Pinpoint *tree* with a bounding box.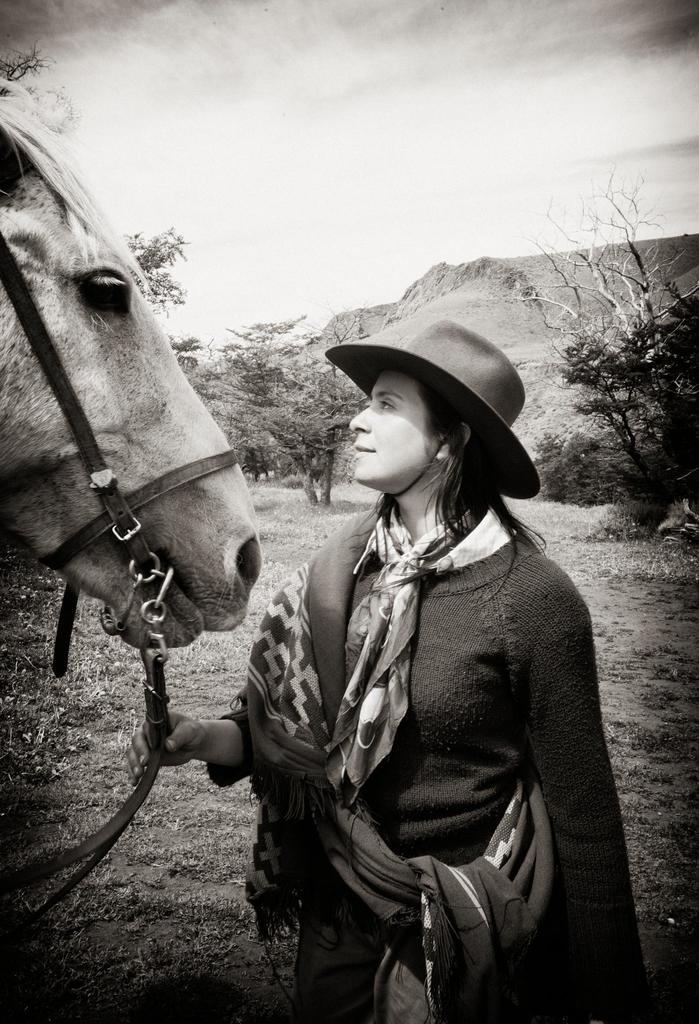
rect(121, 232, 184, 323).
